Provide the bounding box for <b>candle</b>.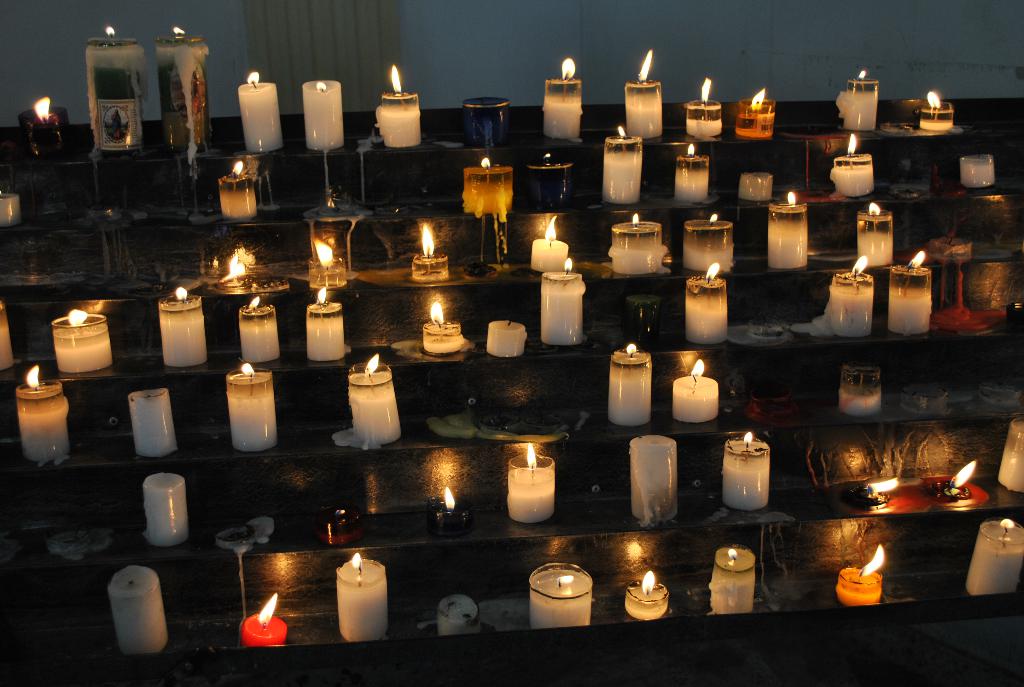
<box>625,47,660,138</box>.
